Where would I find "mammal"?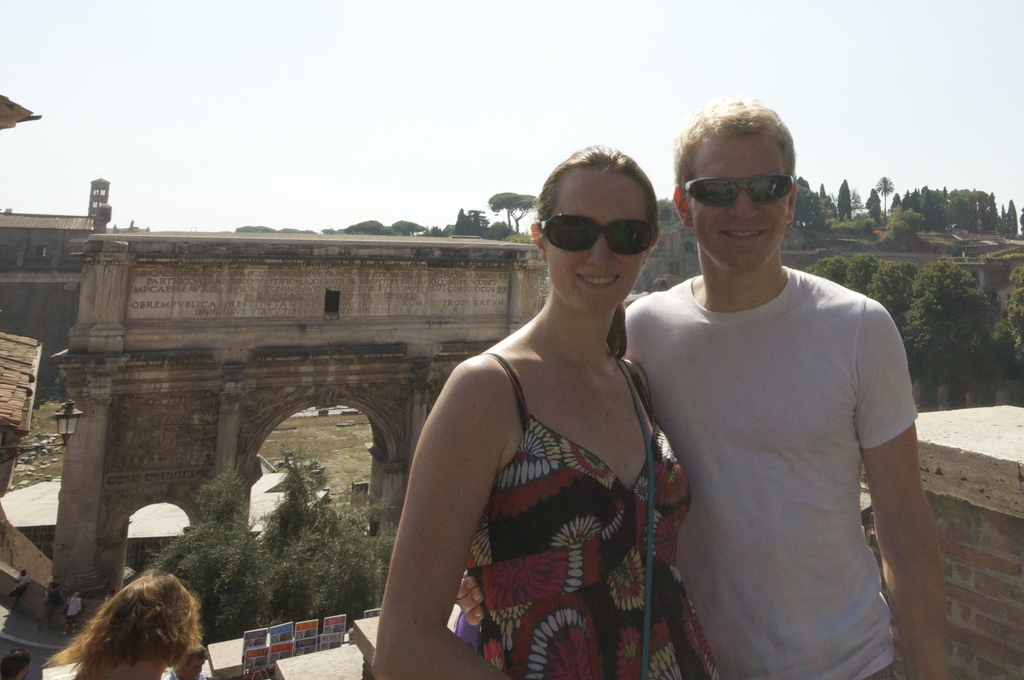
At pyautogui.locateOnScreen(8, 569, 28, 613).
